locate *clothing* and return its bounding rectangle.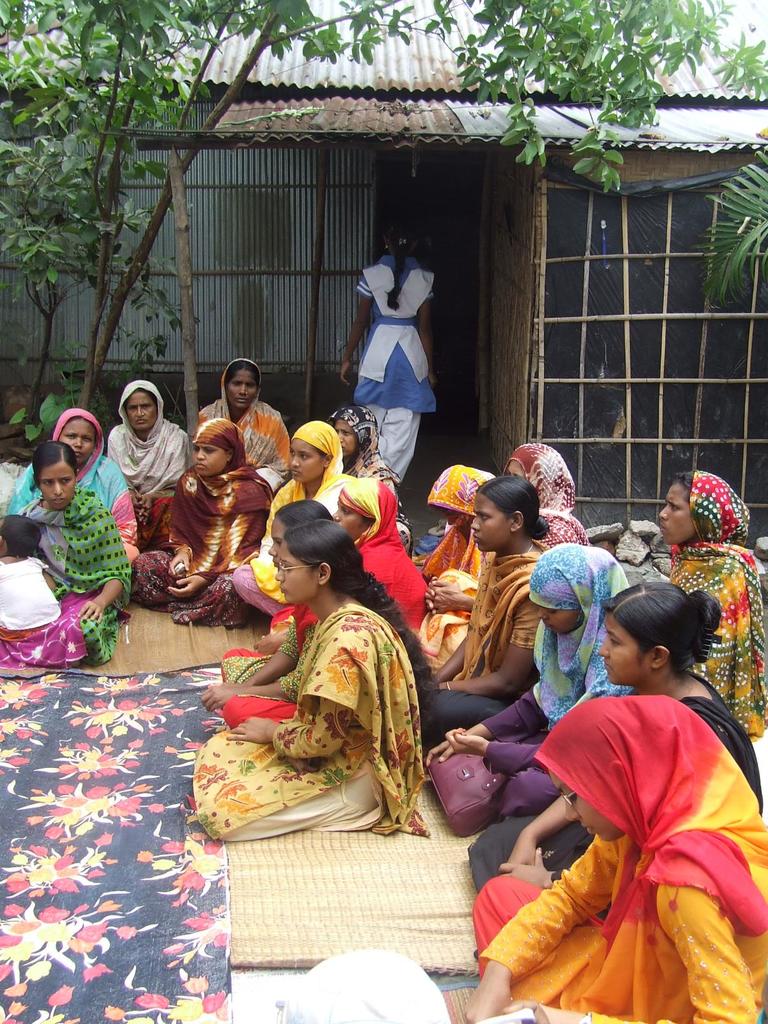
{"left": 468, "top": 612, "right": 629, "bottom": 779}.
